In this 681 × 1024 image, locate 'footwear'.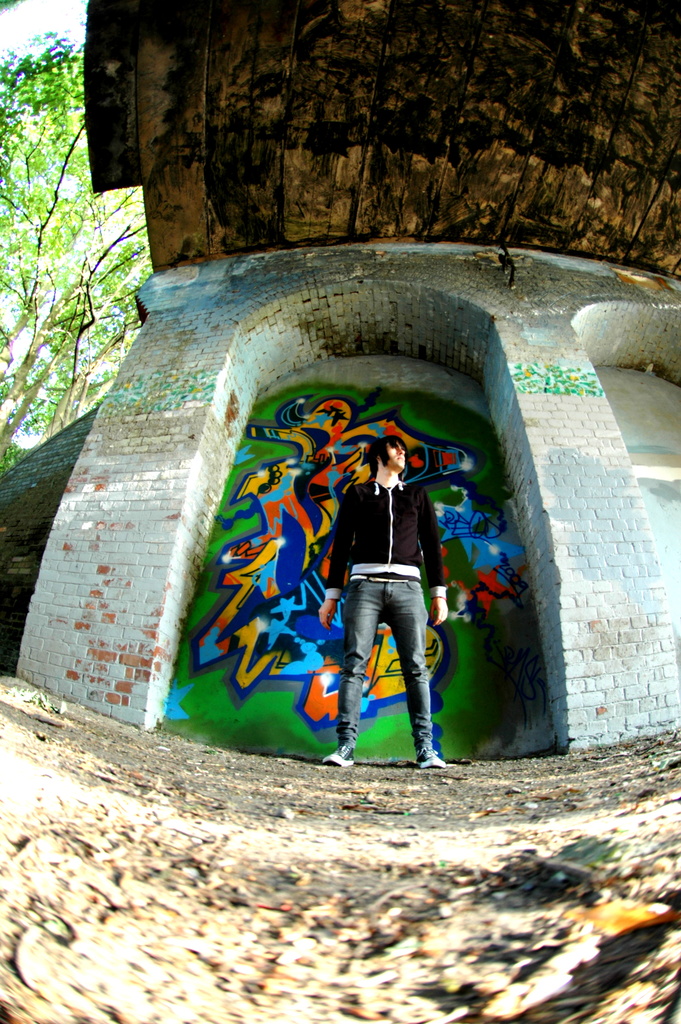
Bounding box: region(320, 742, 356, 770).
